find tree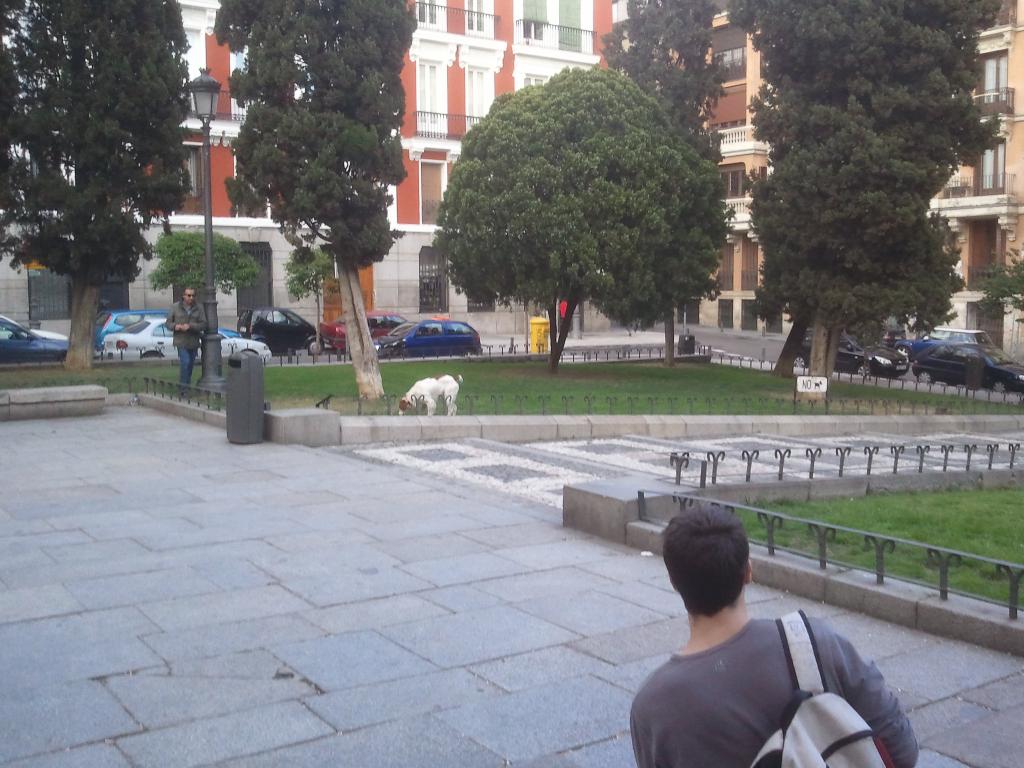
{"left": 147, "top": 230, "right": 257, "bottom": 307}
